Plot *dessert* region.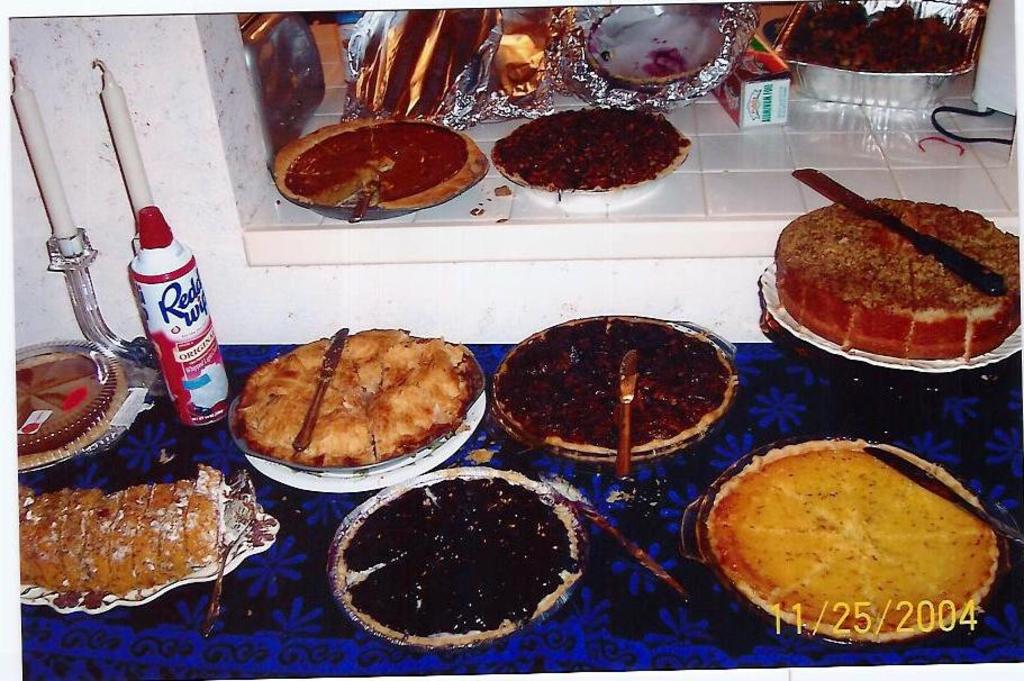
Plotted at 490,314,731,456.
